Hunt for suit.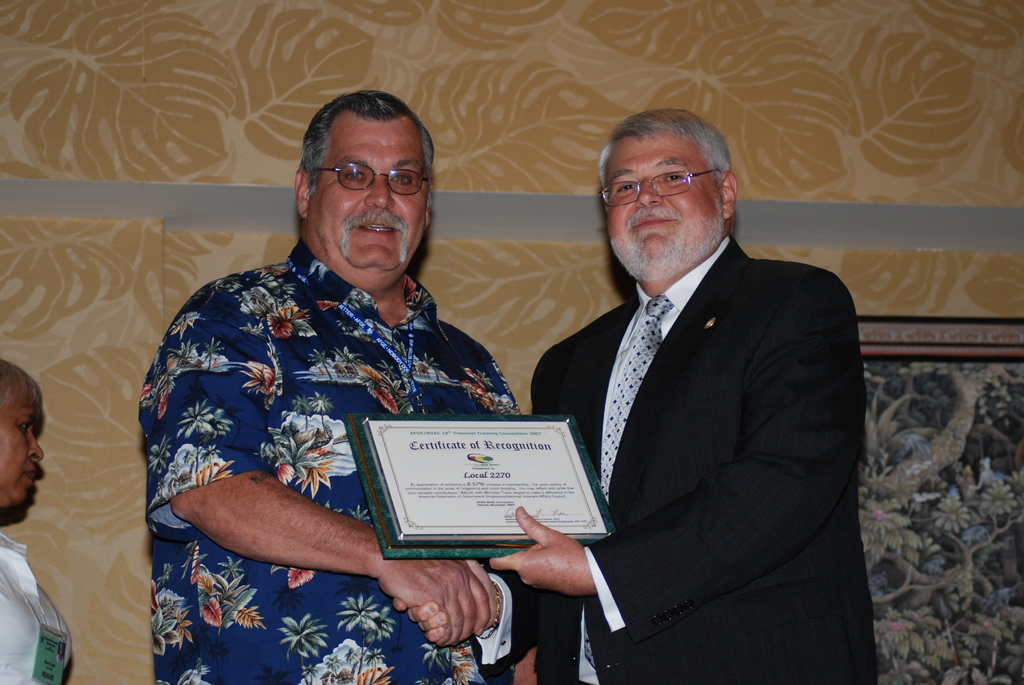
Hunted down at select_region(511, 143, 870, 672).
